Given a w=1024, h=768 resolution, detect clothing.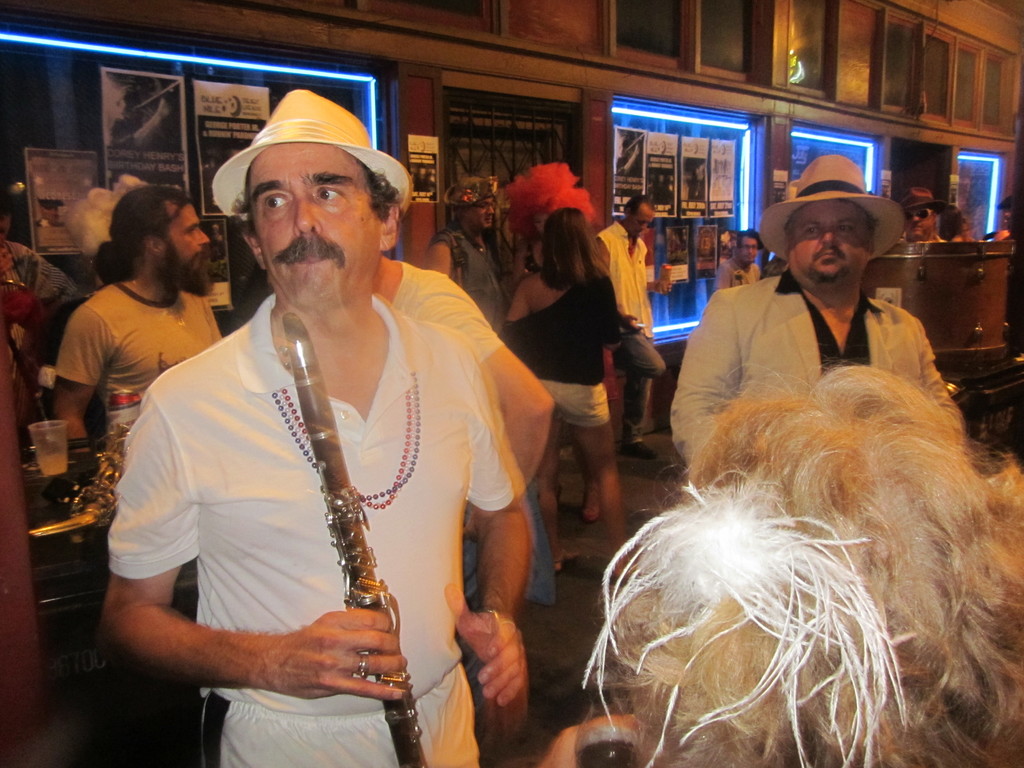
crop(718, 254, 760, 294).
